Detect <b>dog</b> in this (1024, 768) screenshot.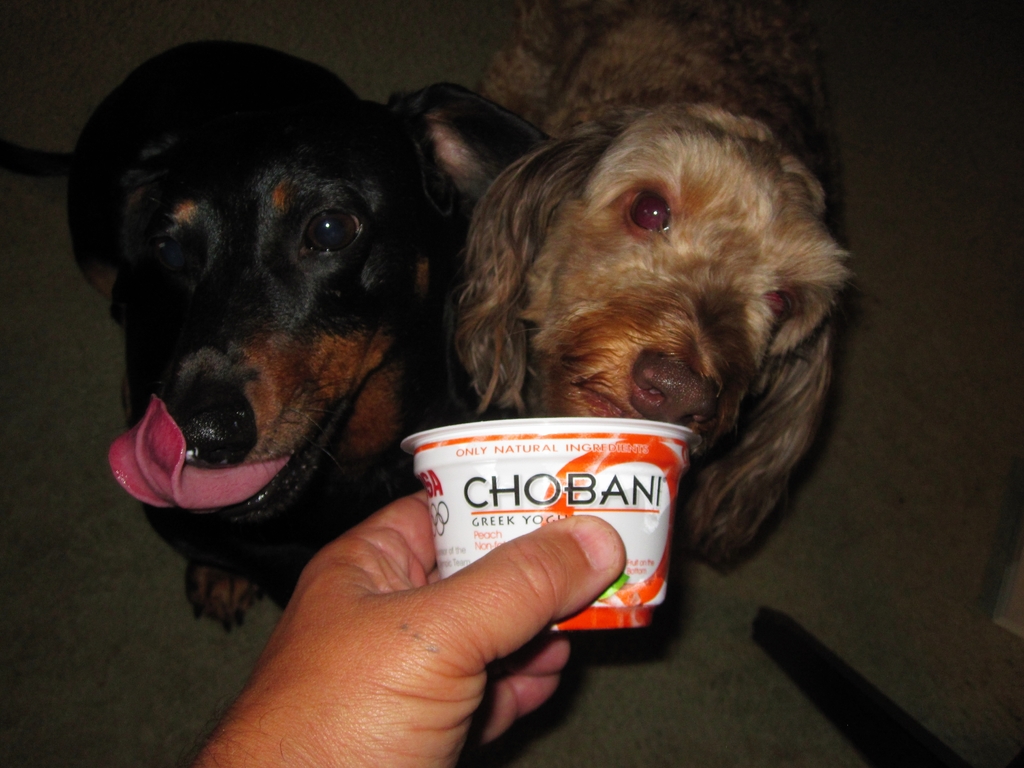
Detection: select_region(70, 38, 564, 639).
